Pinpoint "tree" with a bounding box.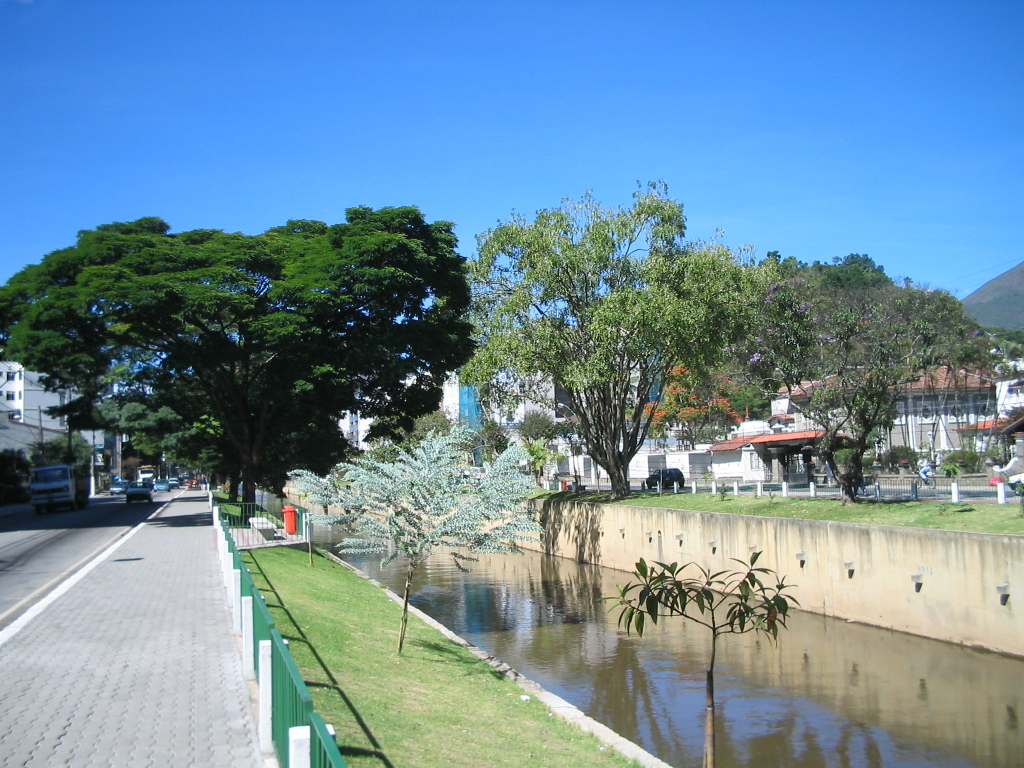
box(455, 172, 773, 501).
